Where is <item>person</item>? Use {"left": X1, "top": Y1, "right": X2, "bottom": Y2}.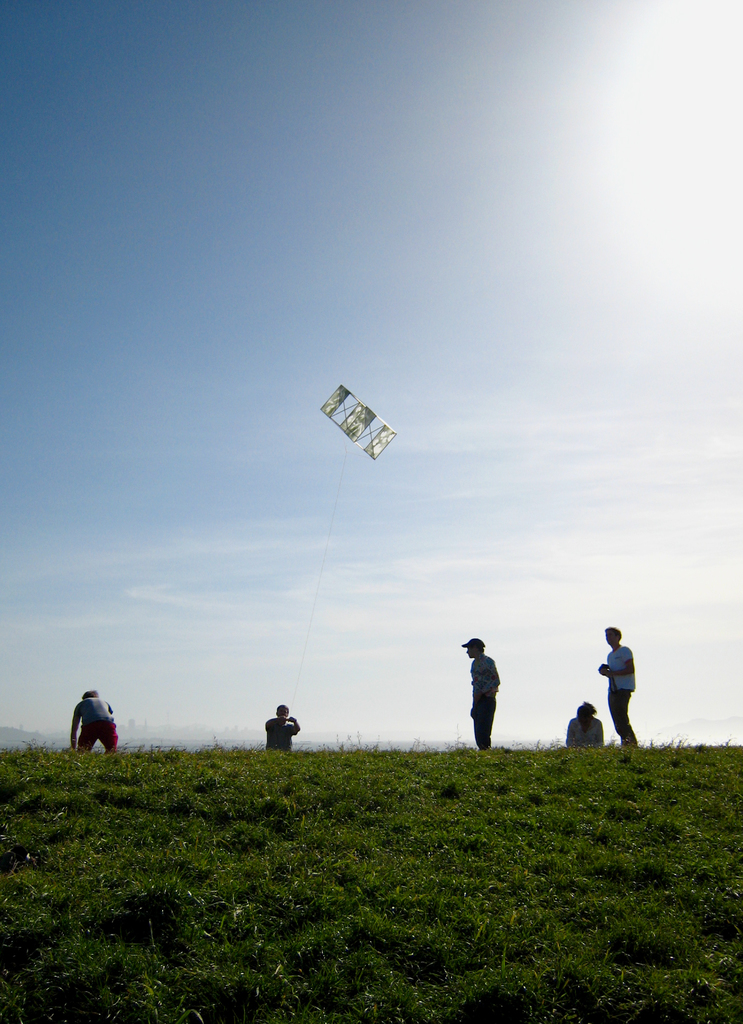
{"left": 266, "top": 698, "right": 306, "bottom": 751}.
